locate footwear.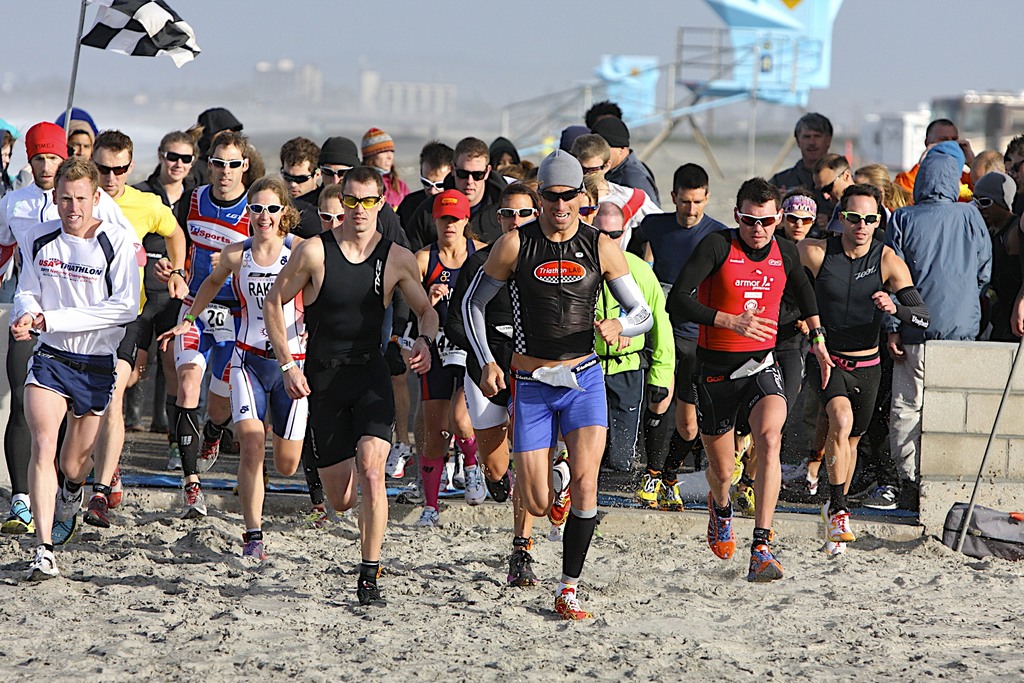
Bounding box: select_region(380, 441, 419, 479).
